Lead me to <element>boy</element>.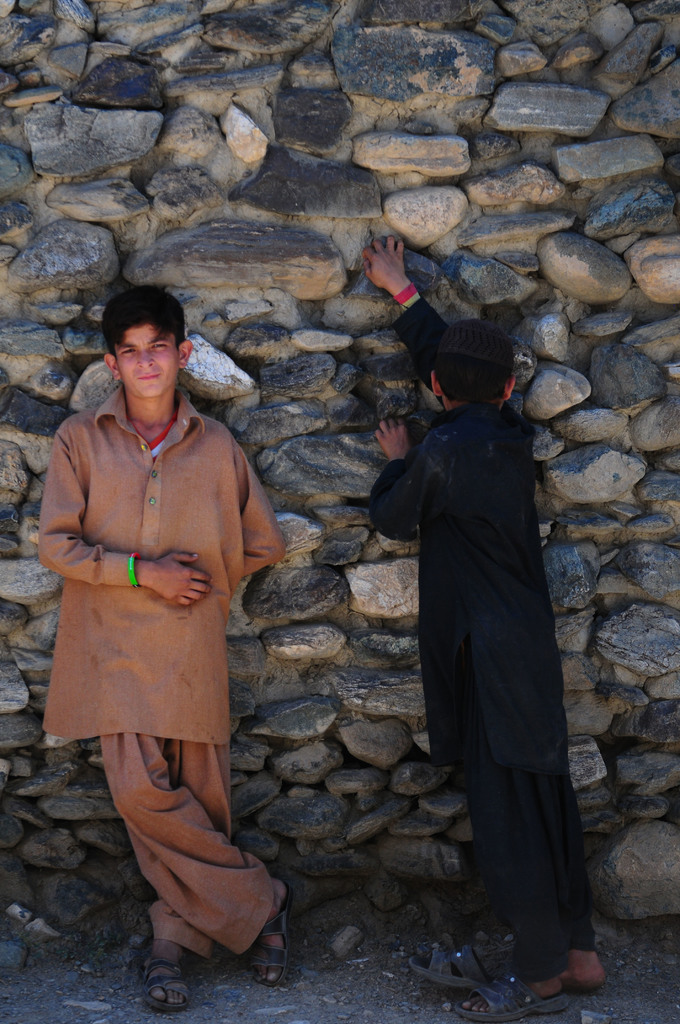
Lead to 368 235 612 1019.
